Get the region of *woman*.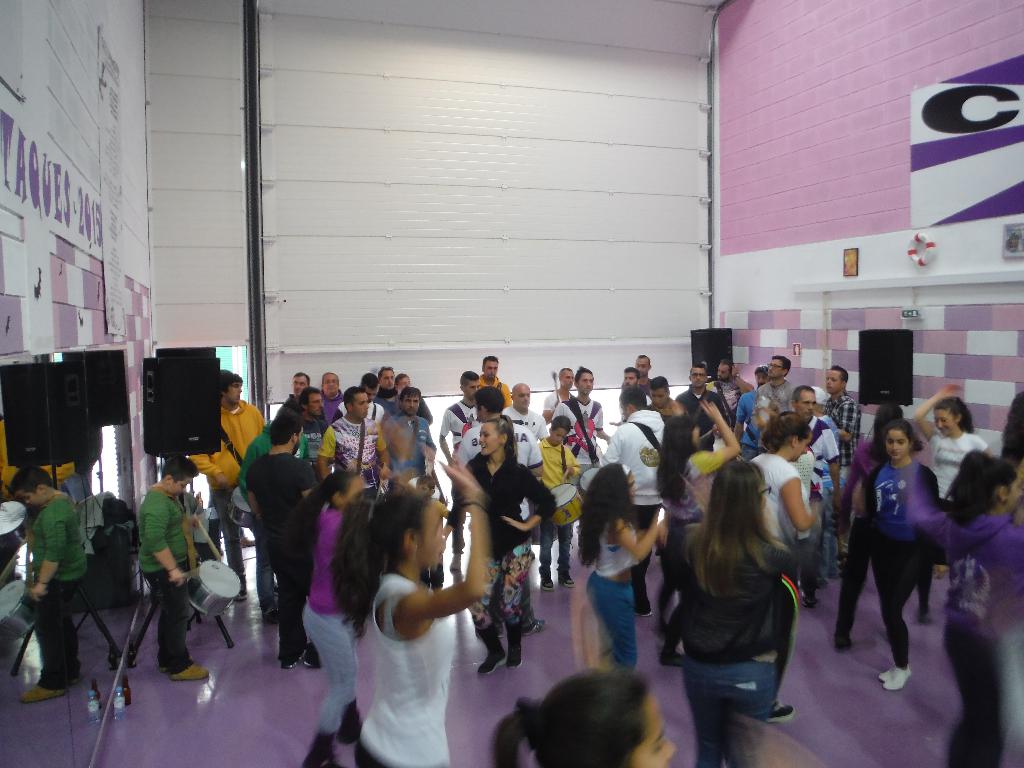
898:452:1023:767.
